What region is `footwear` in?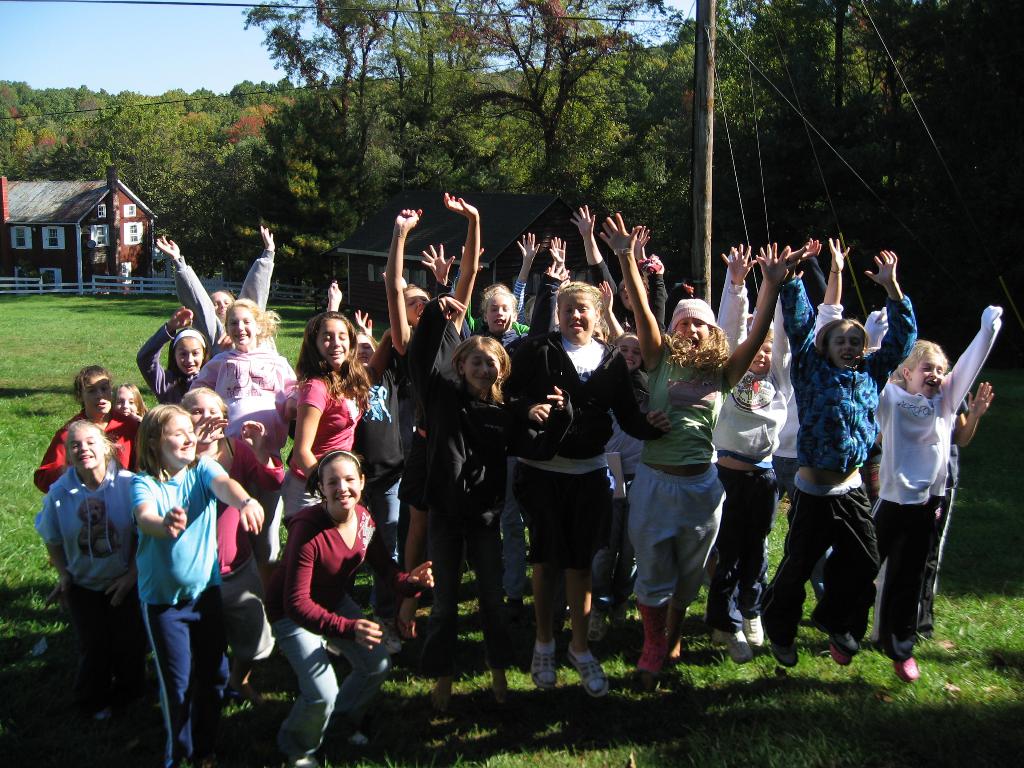
rect(532, 643, 557, 689).
